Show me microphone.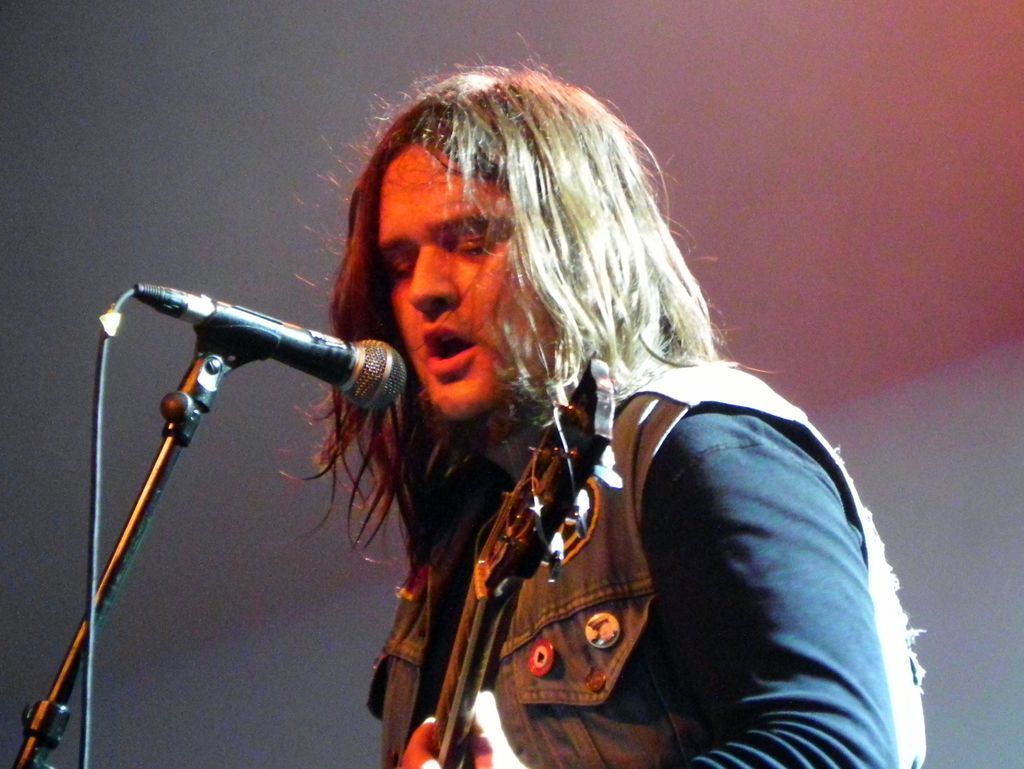
microphone is here: select_region(131, 280, 410, 415).
